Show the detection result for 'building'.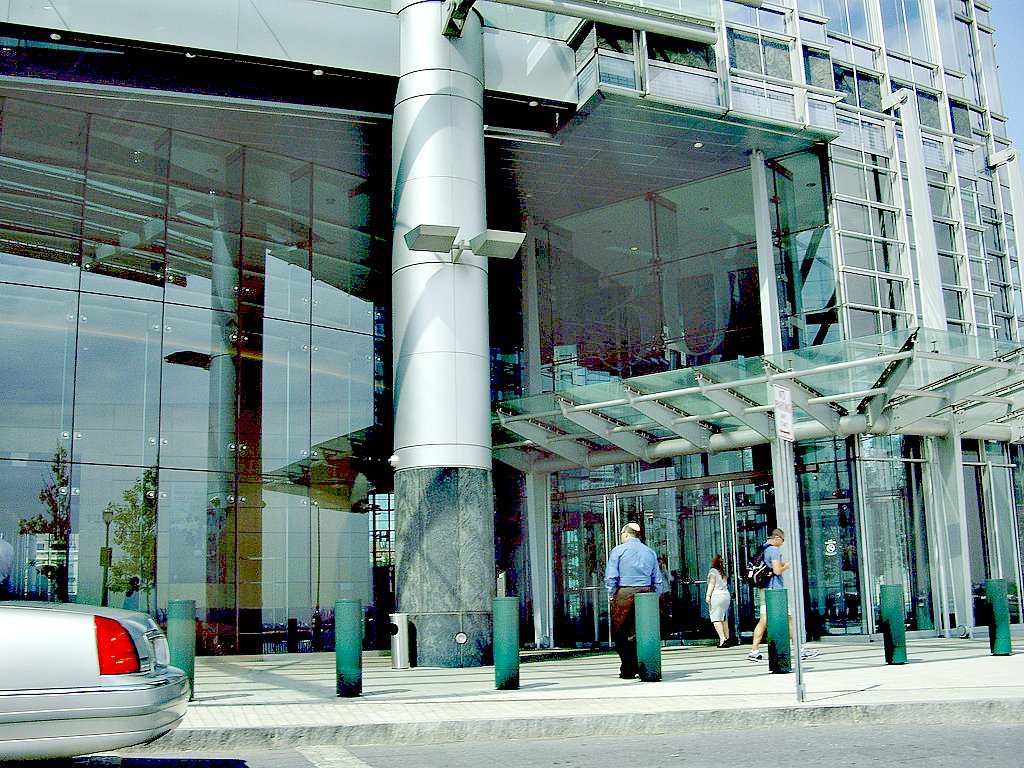
x1=0, y1=0, x2=1023, y2=668.
